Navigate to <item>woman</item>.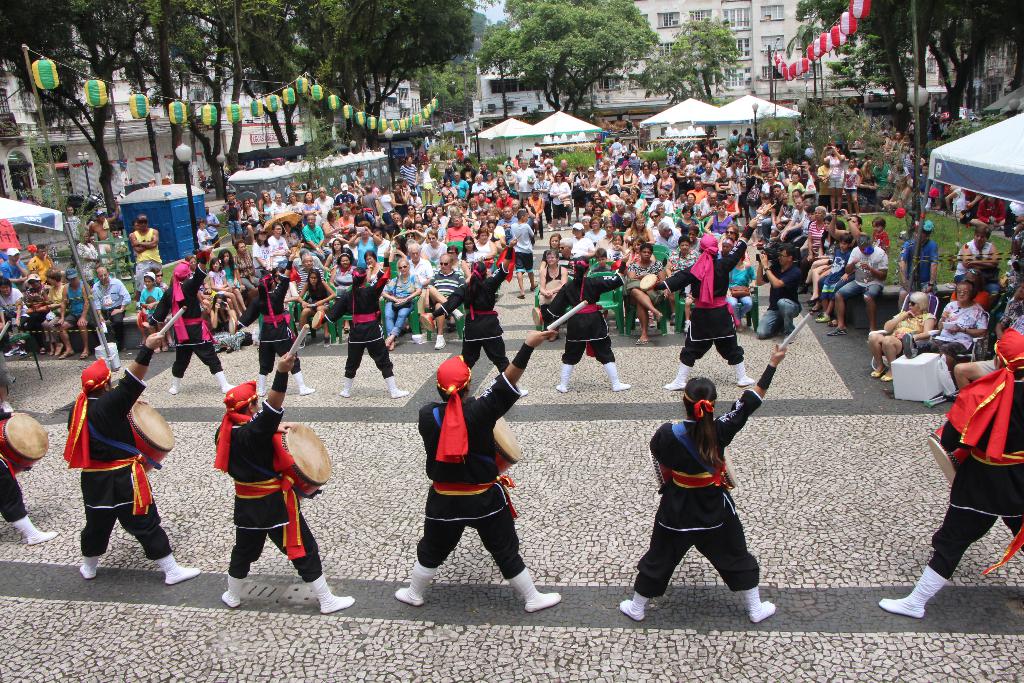
Navigation target: select_region(550, 170, 569, 226).
